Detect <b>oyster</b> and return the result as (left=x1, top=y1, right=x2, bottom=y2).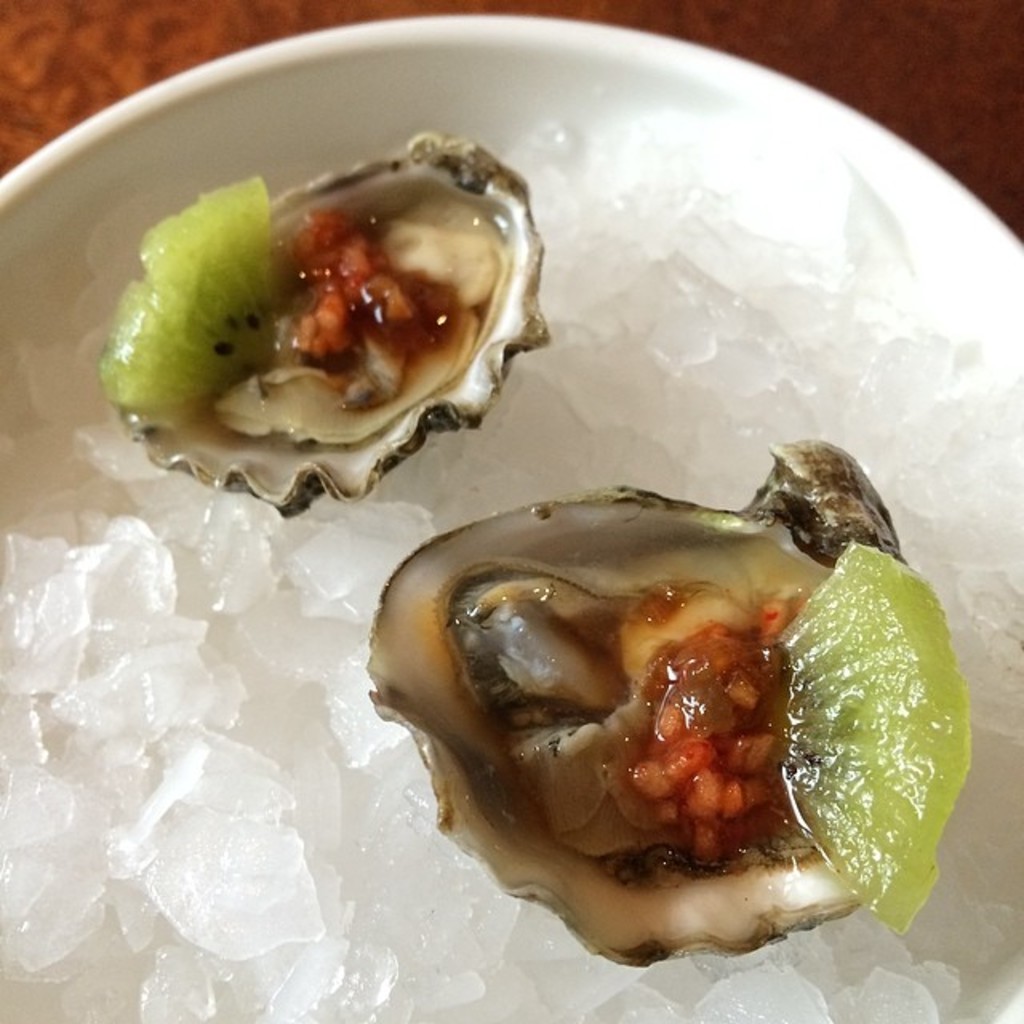
(left=357, top=435, right=949, bottom=970).
